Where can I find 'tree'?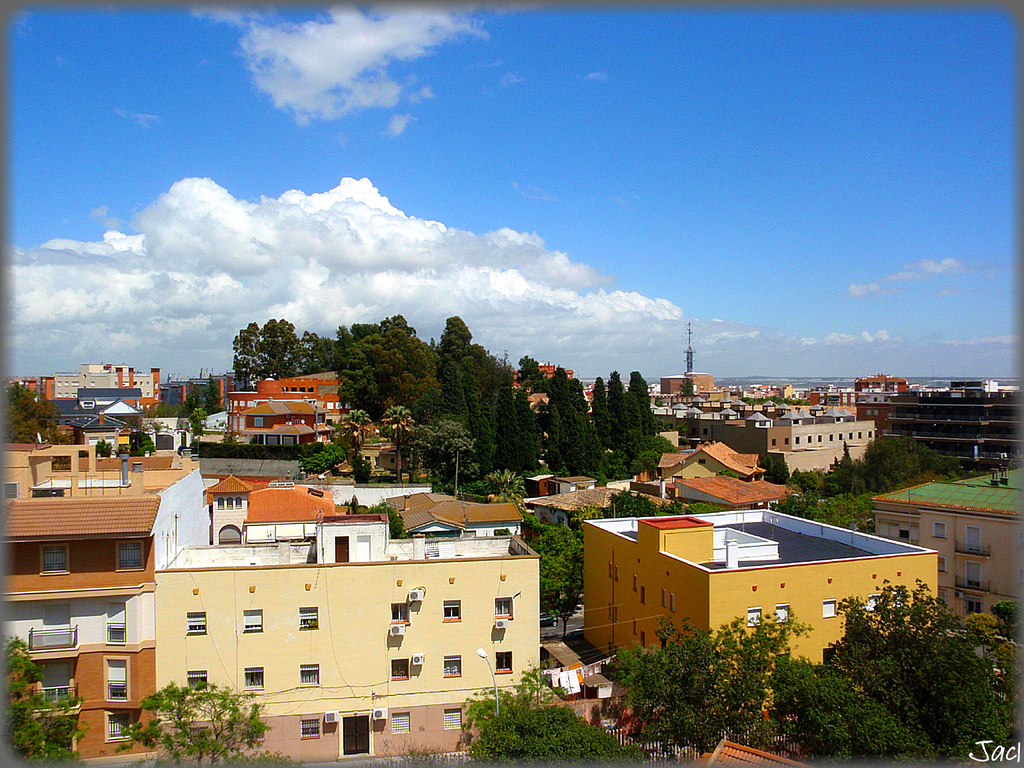
You can find it at 762/639/929/767.
